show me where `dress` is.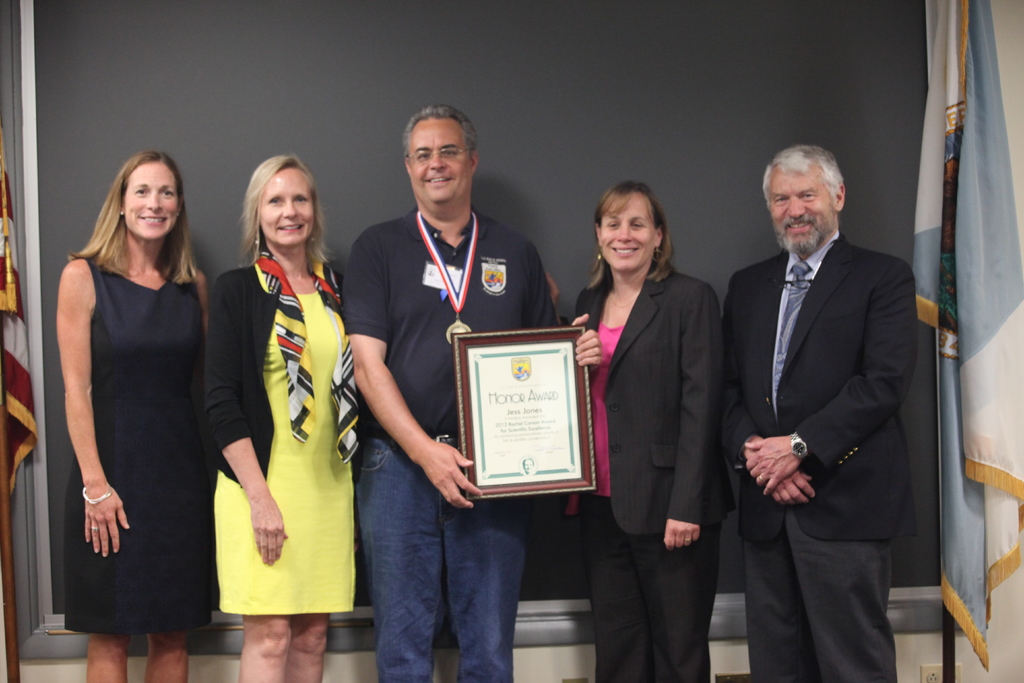
`dress` is at left=215, top=273, right=353, bottom=614.
